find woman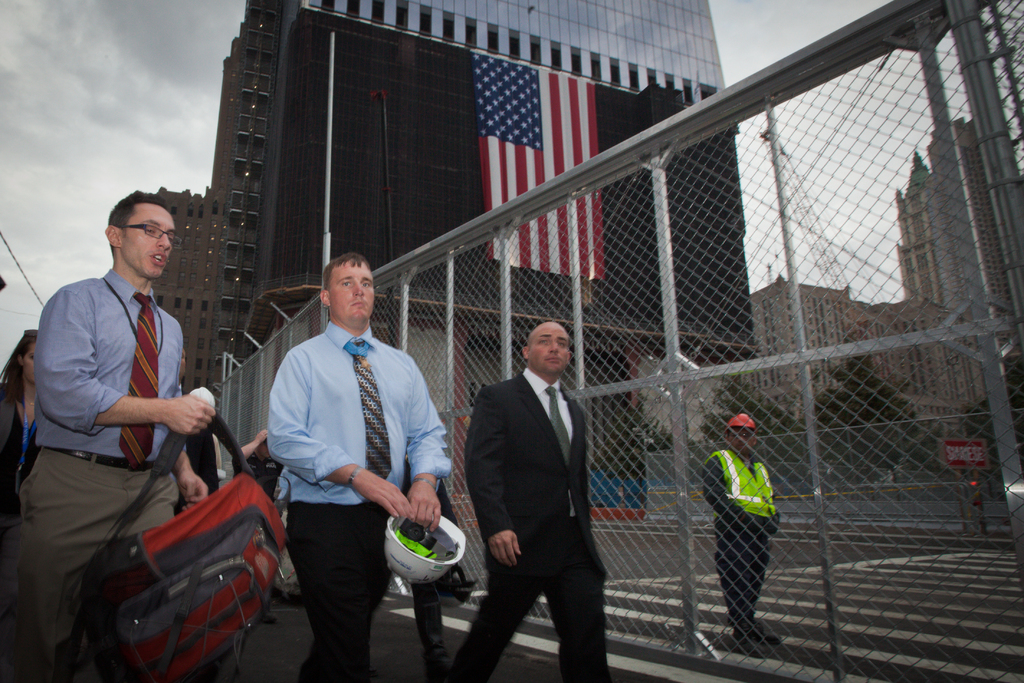
bbox=(0, 330, 41, 514)
